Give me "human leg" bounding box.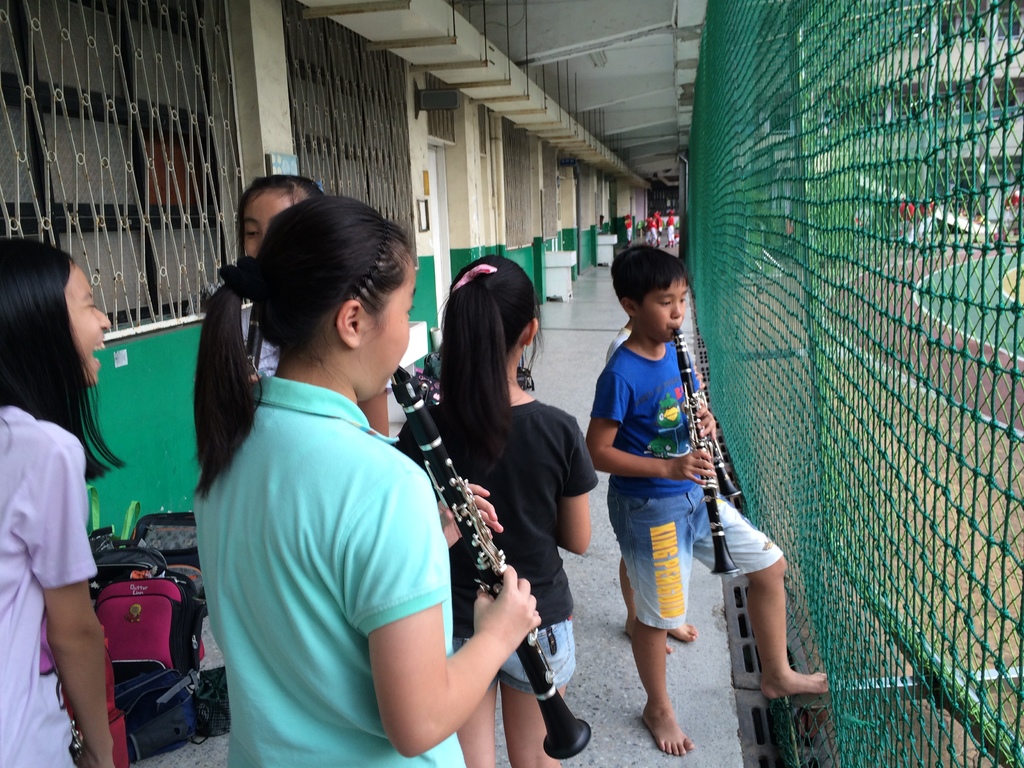
500/683/568/762.
